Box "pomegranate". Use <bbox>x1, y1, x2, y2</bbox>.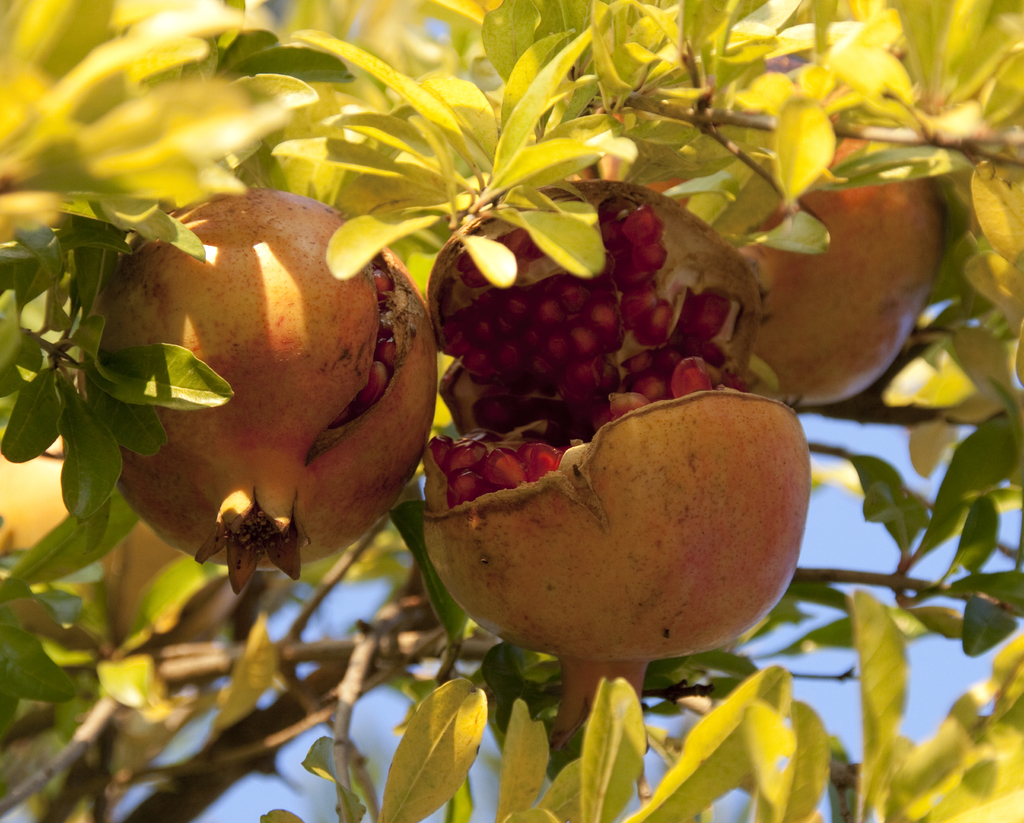
<bbox>652, 122, 941, 406</bbox>.
